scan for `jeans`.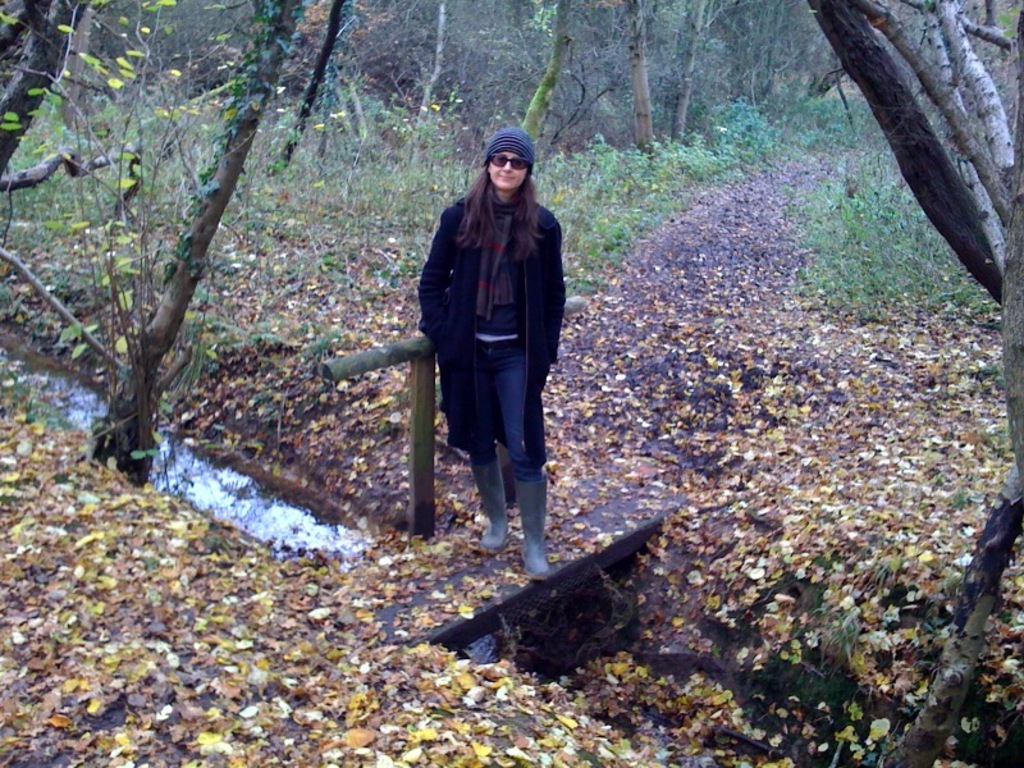
Scan result: BBox(461, 337, 543, 472).
